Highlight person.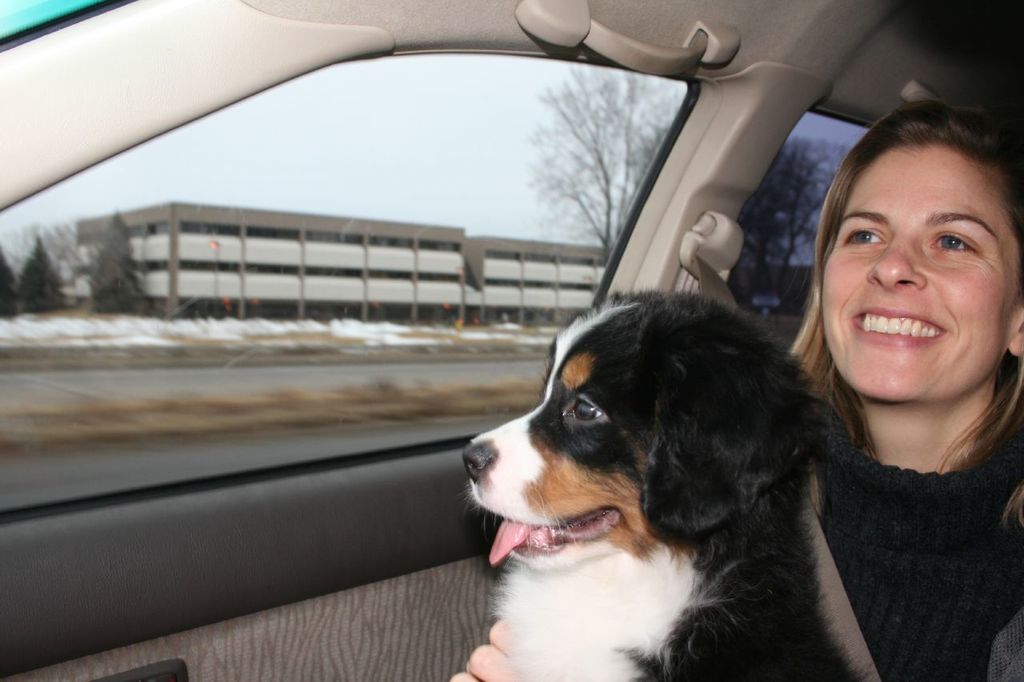
Highlighted region: locate(447, 90, 1023, 681).
